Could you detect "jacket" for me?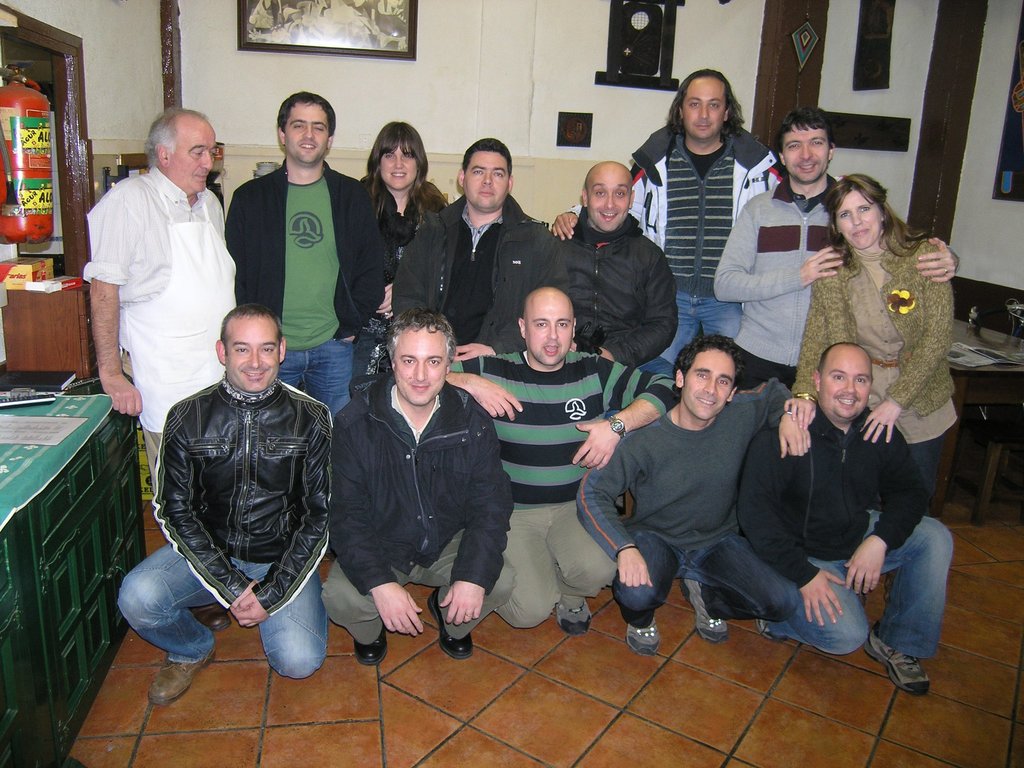
Detection result: detection(220, 159, 396, 358).
